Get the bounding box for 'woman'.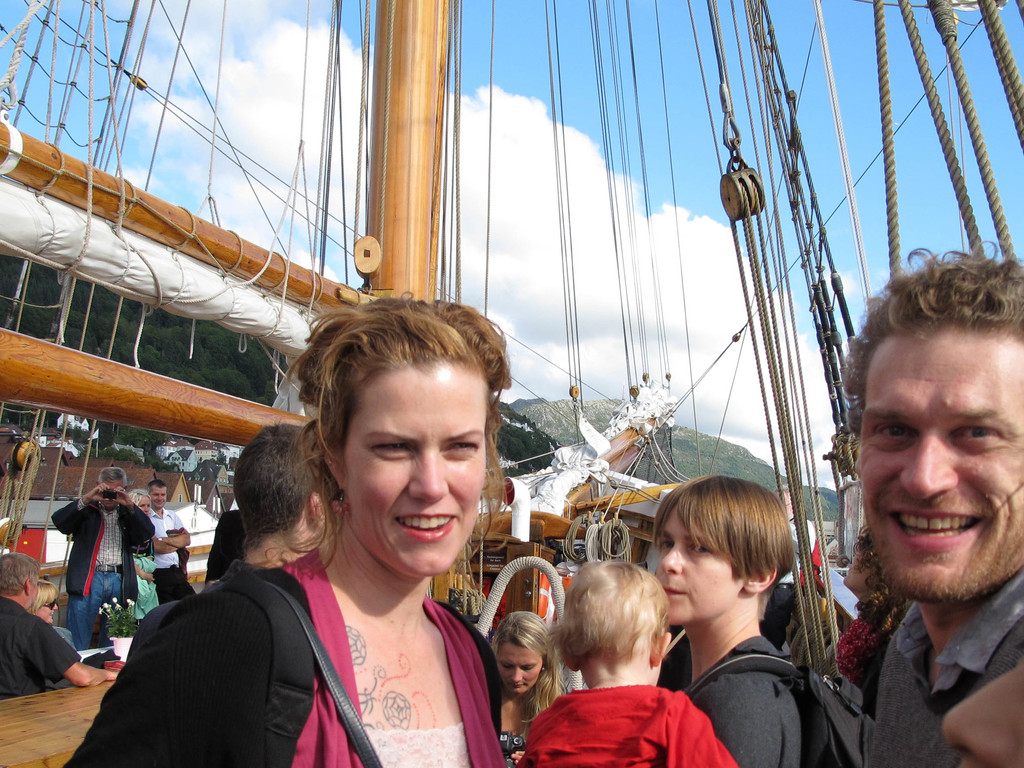
(x1=487, y1=601, x2=568, y2=767).
